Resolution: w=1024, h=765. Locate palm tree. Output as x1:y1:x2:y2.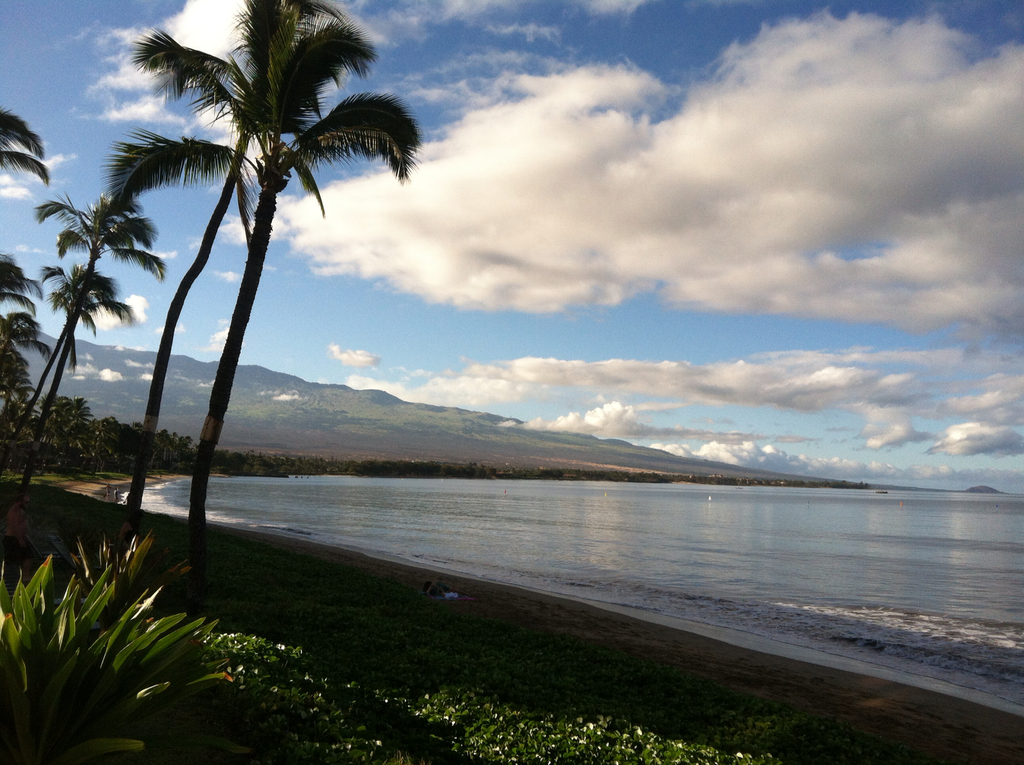
0:245:35:471.
